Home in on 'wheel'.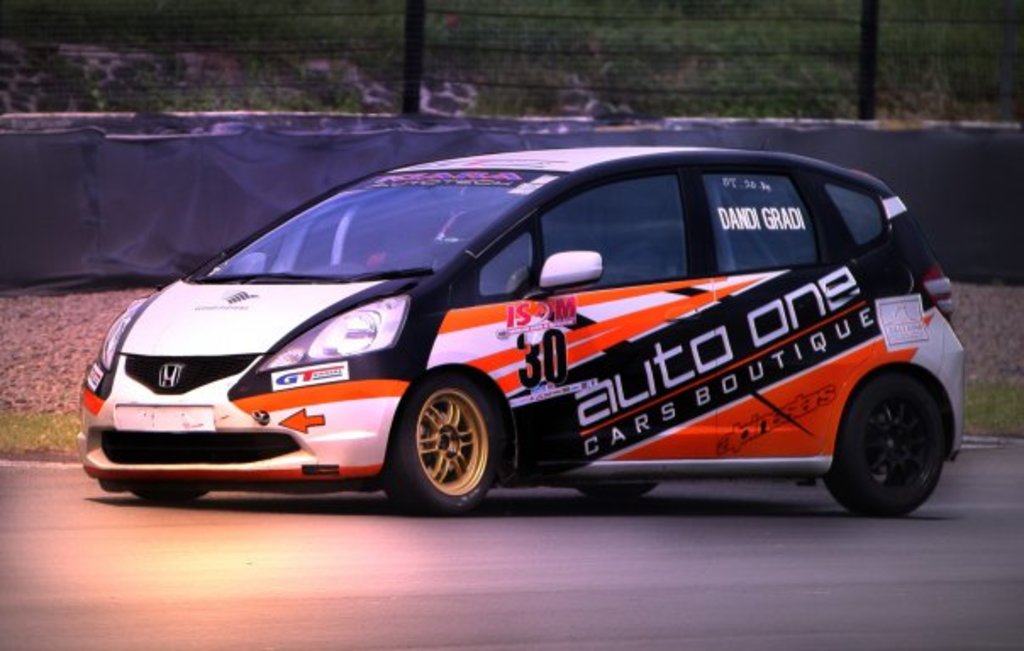
Homed in at 392,380,497,502.
